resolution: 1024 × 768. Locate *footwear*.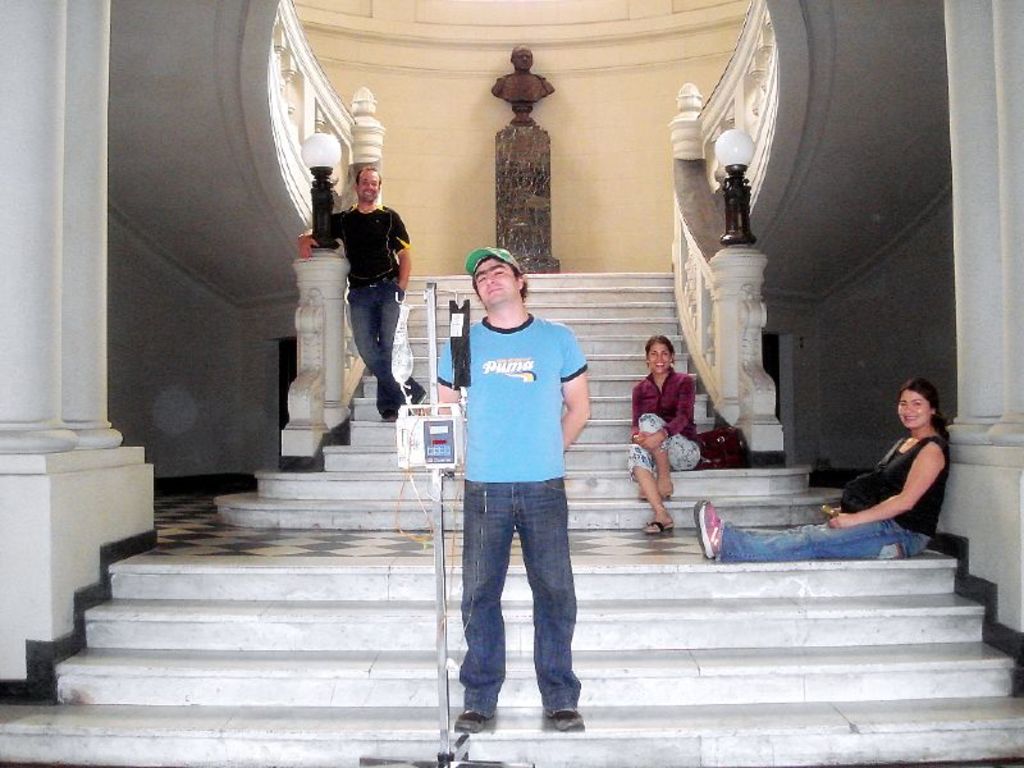
{"x1": 698, "y1": 494, "x2": 730, "y2": 562}.
